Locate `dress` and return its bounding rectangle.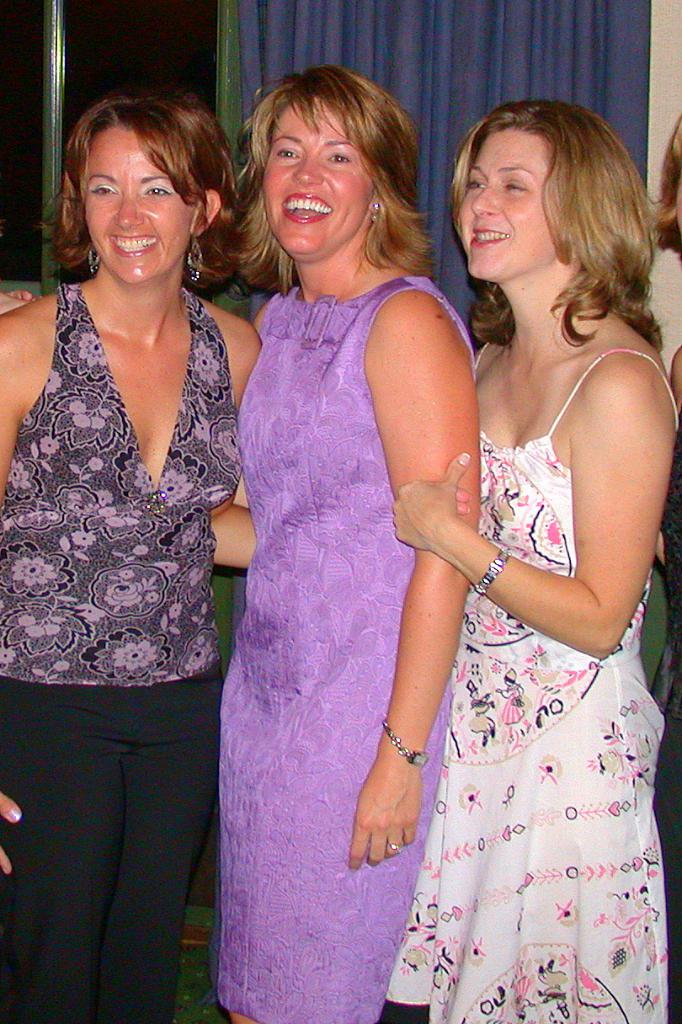
{"x1": 216, "y1": 271, "x2": 476, "y2": 1023}.
